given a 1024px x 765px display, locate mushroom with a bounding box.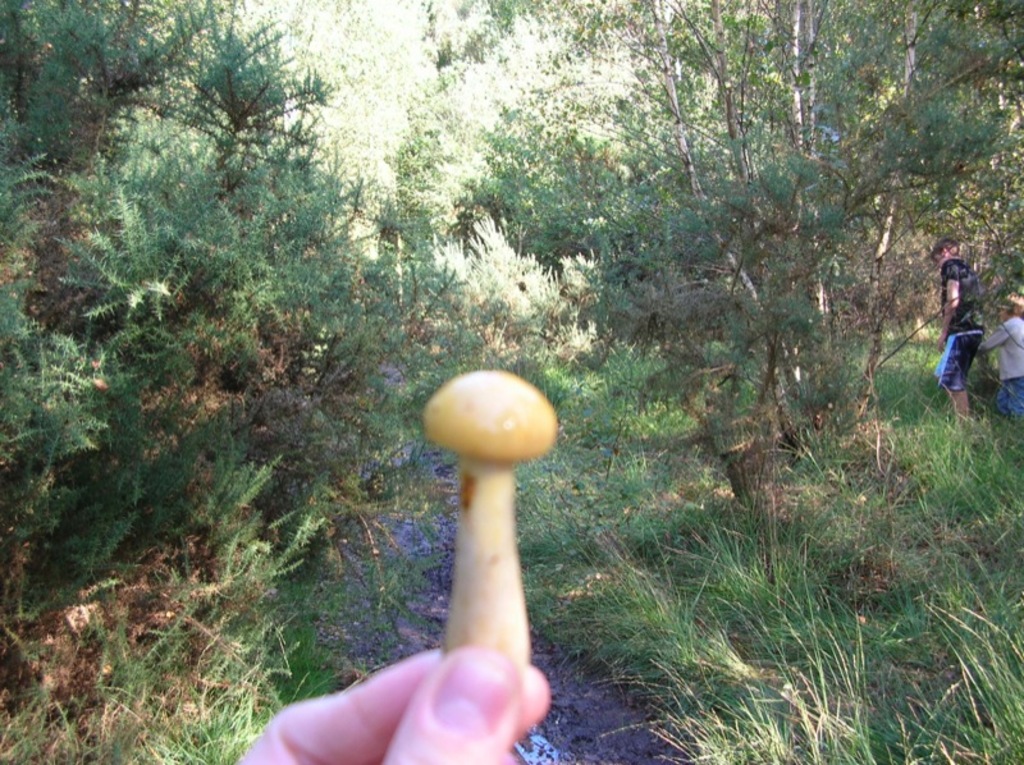
Located: select_region(389, 371, 571, 698).
